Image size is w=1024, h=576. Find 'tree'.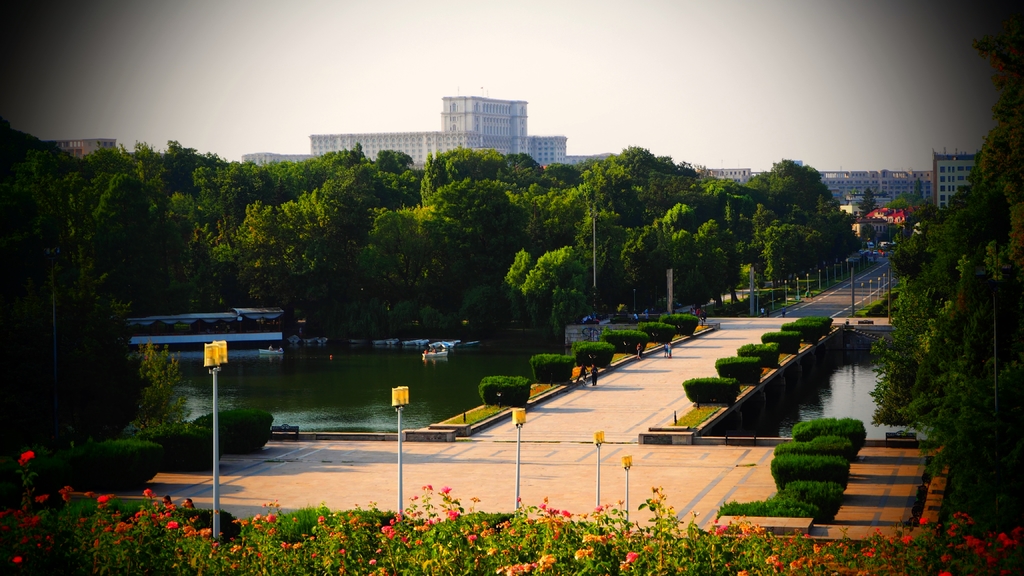
863:94:1023:531.
